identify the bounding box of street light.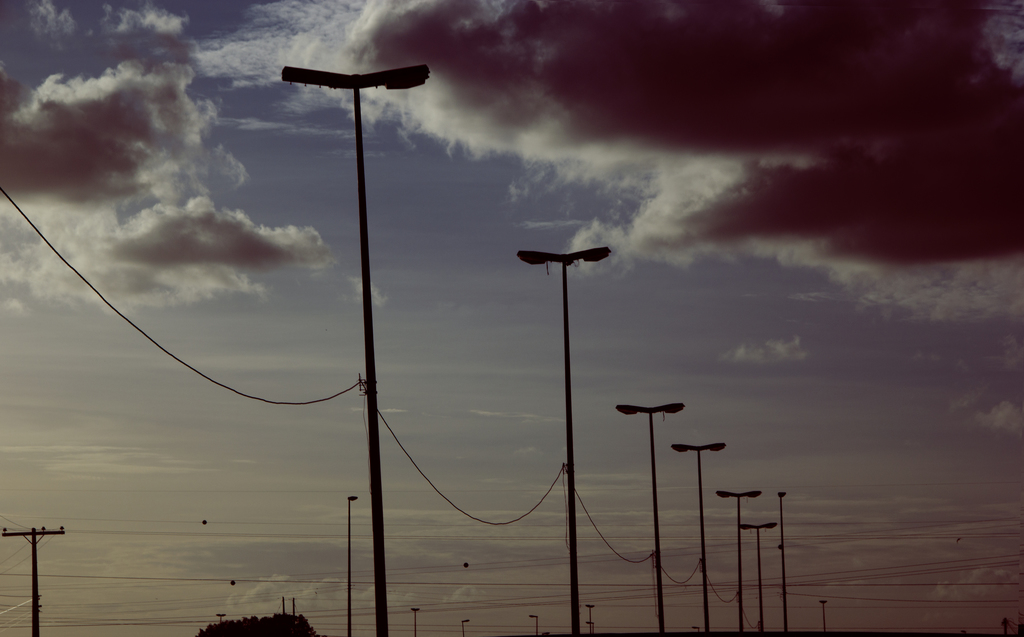
bbox=(611, 401, 687, 636).
